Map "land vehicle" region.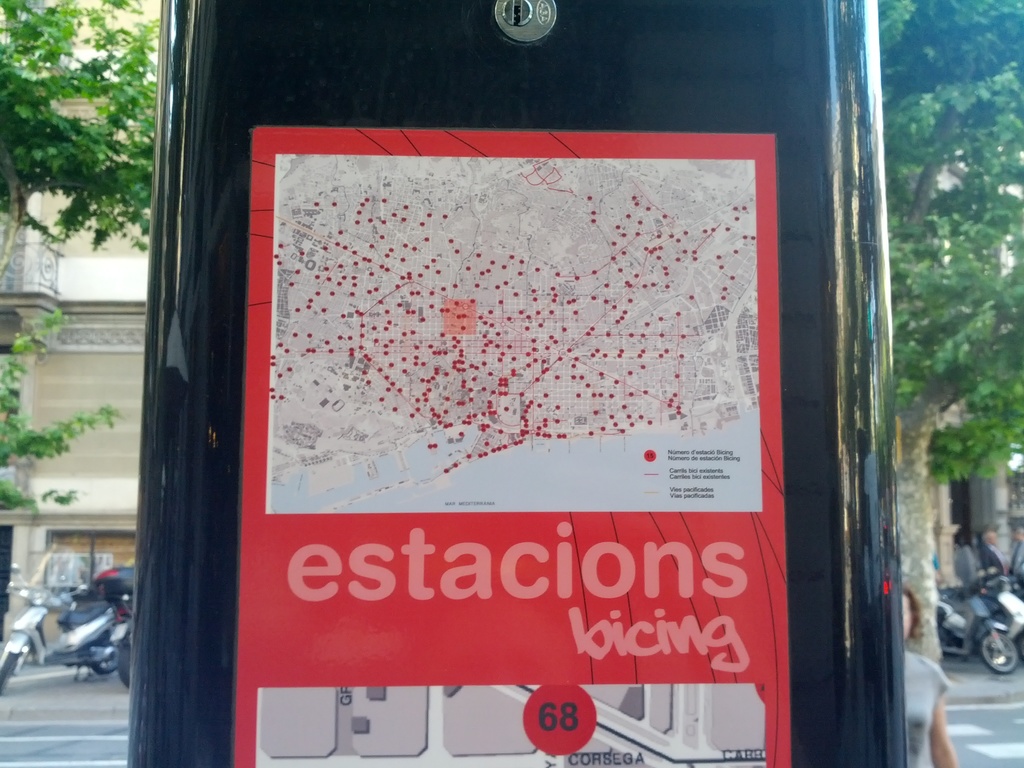
Mapped to Rect(948, 558, 1023, 651).
